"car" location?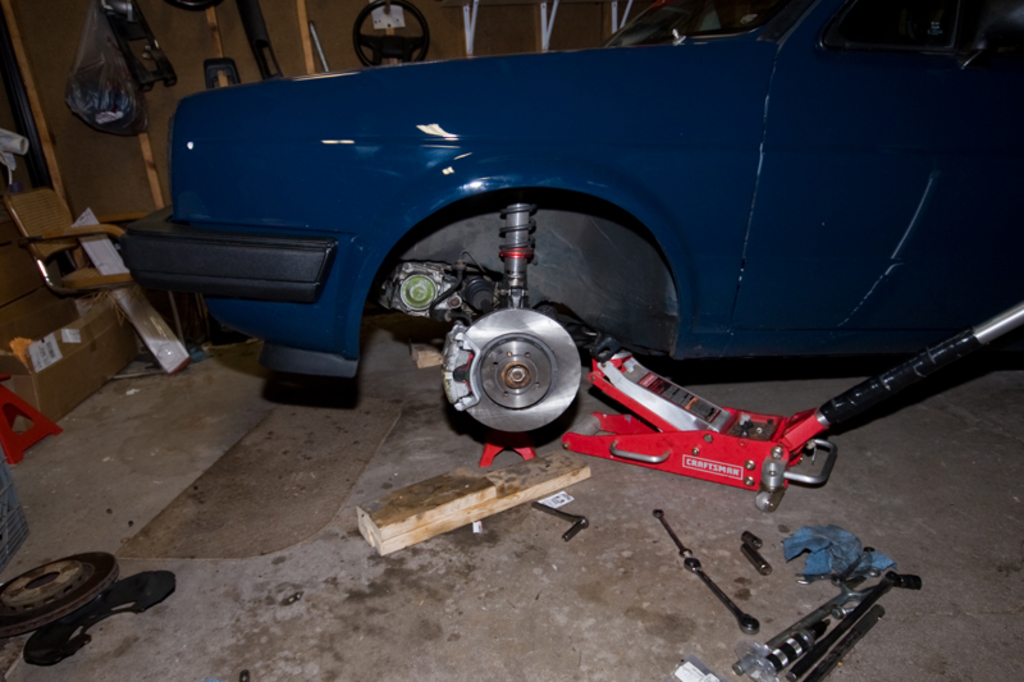
pyautogui.locateOnScreen(106, 10, 1001, 507)
